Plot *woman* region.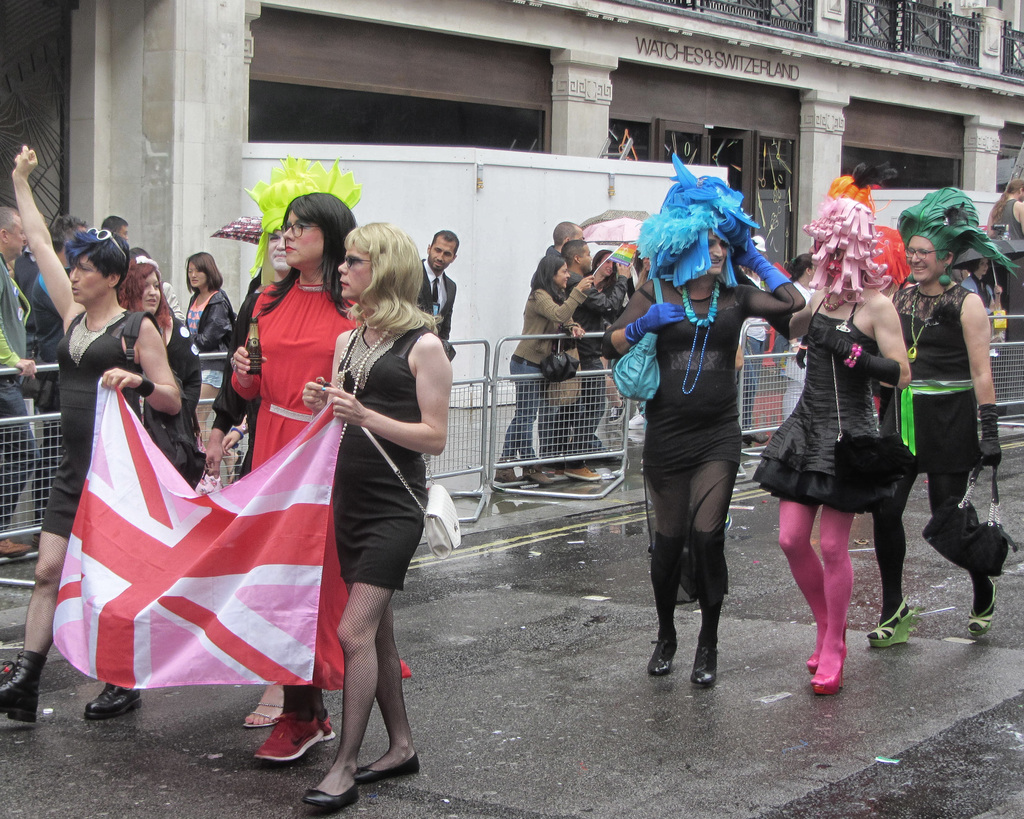
Plotted at 0,145,182,728.
